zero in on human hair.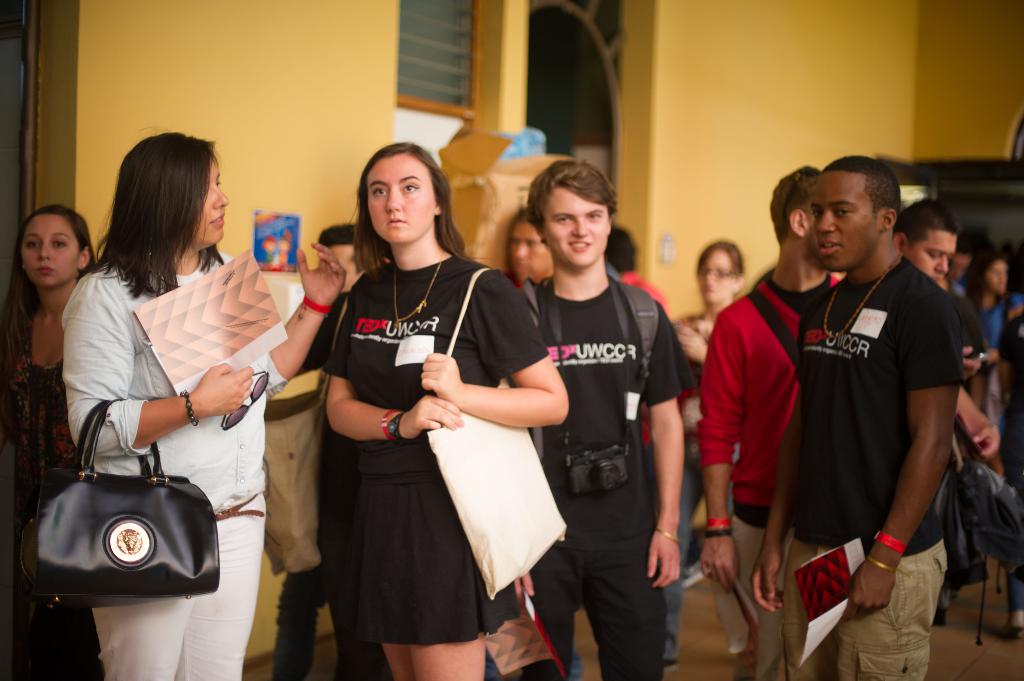
Zeroed in: Rect(606, 223, 636, 280).
